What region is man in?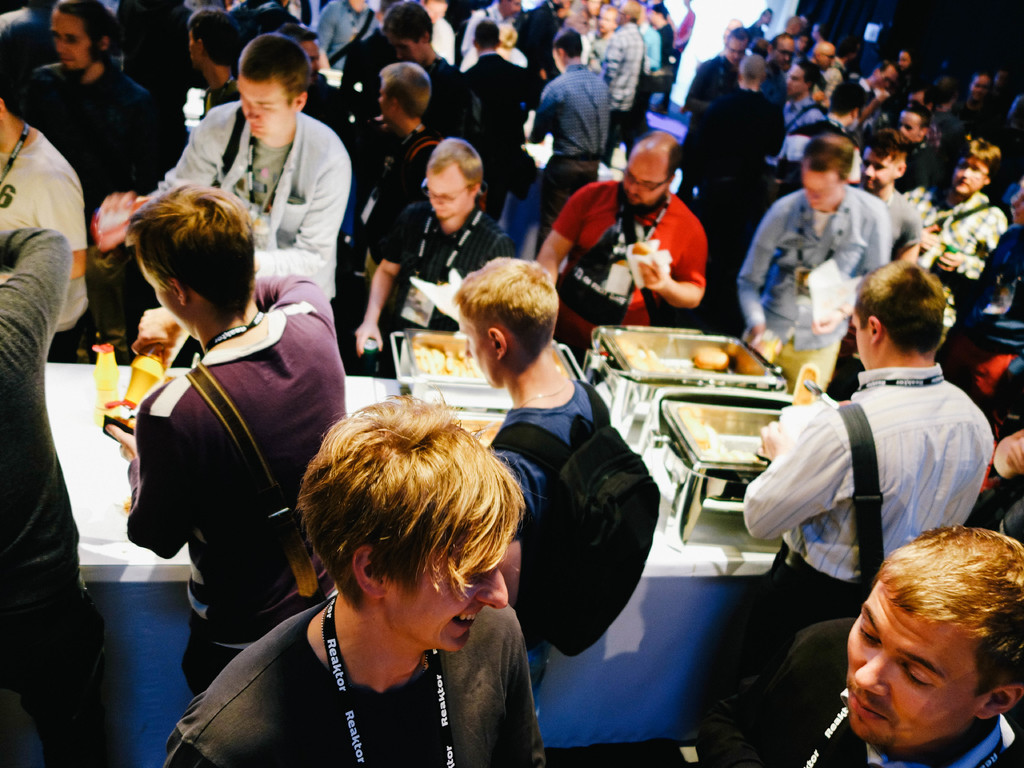
crop(730, 135, 893, 392).
